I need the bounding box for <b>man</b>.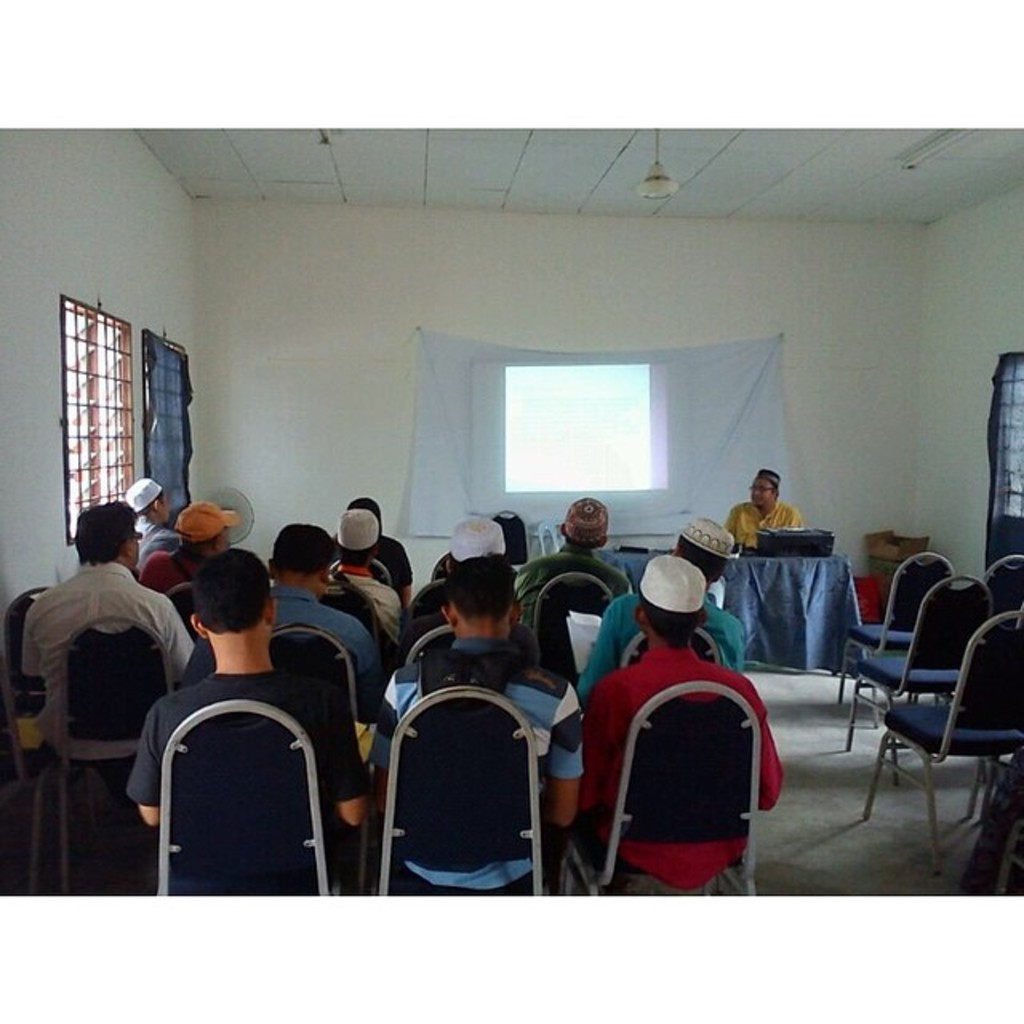
Here it is: [267,523,381,717].
